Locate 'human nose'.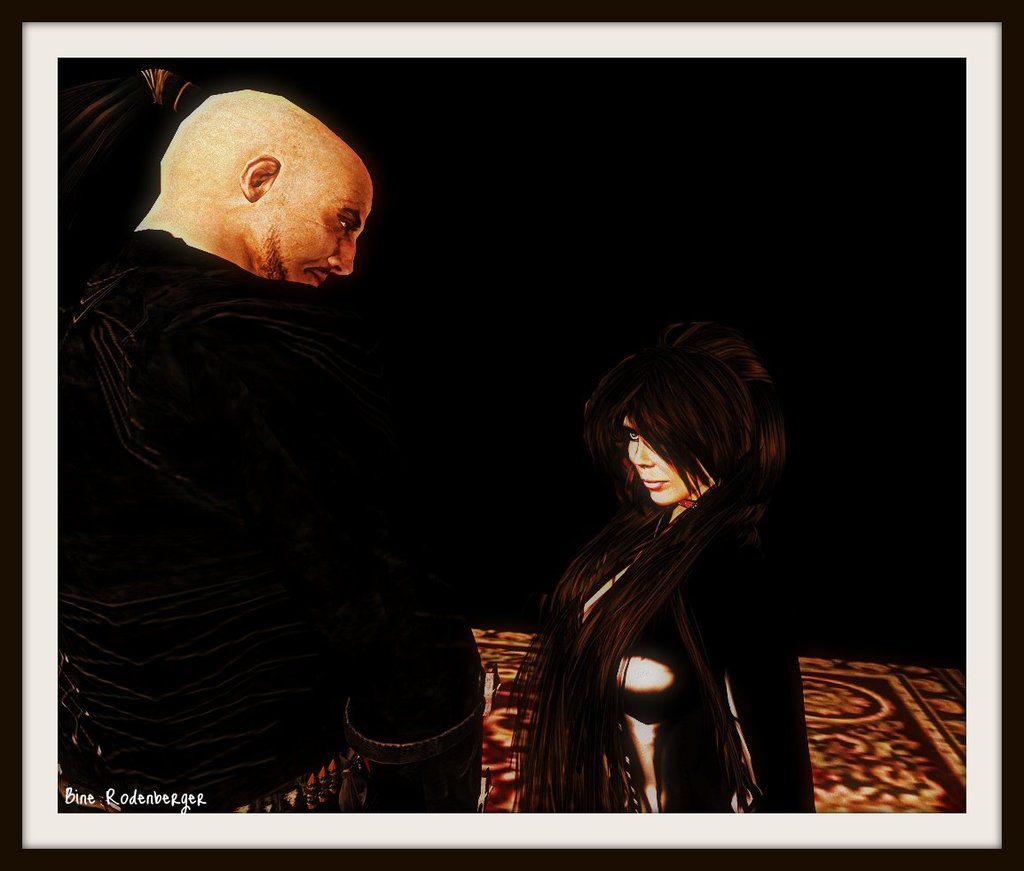
Bounding box: region(329, 229, 358, 275).
